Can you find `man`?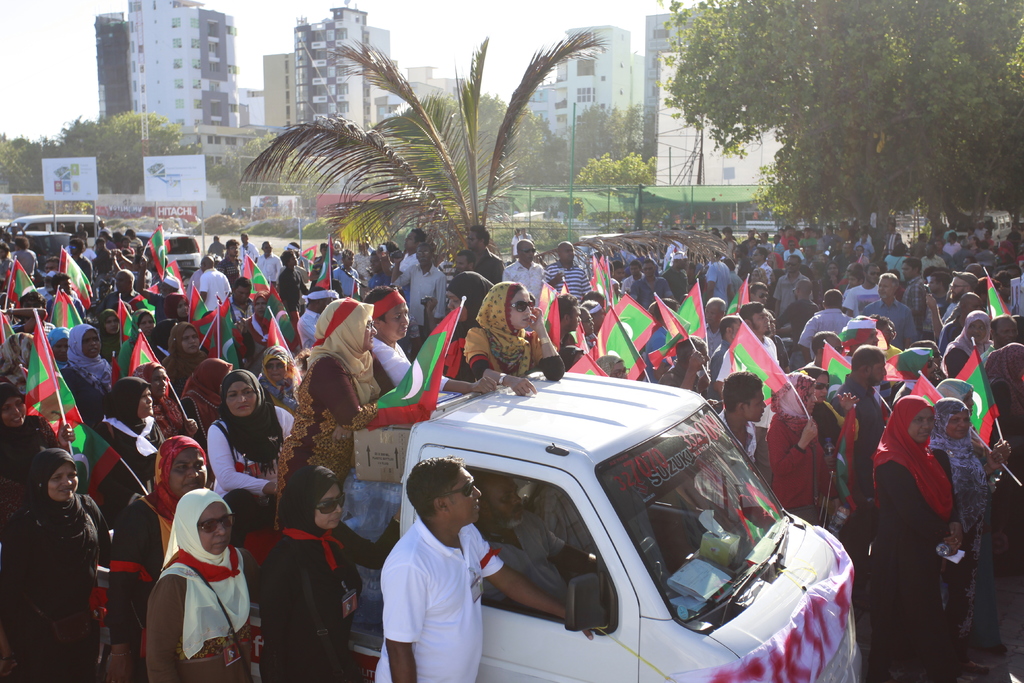
Yes, bounding box: bbox(454, 251, 478, 274).
